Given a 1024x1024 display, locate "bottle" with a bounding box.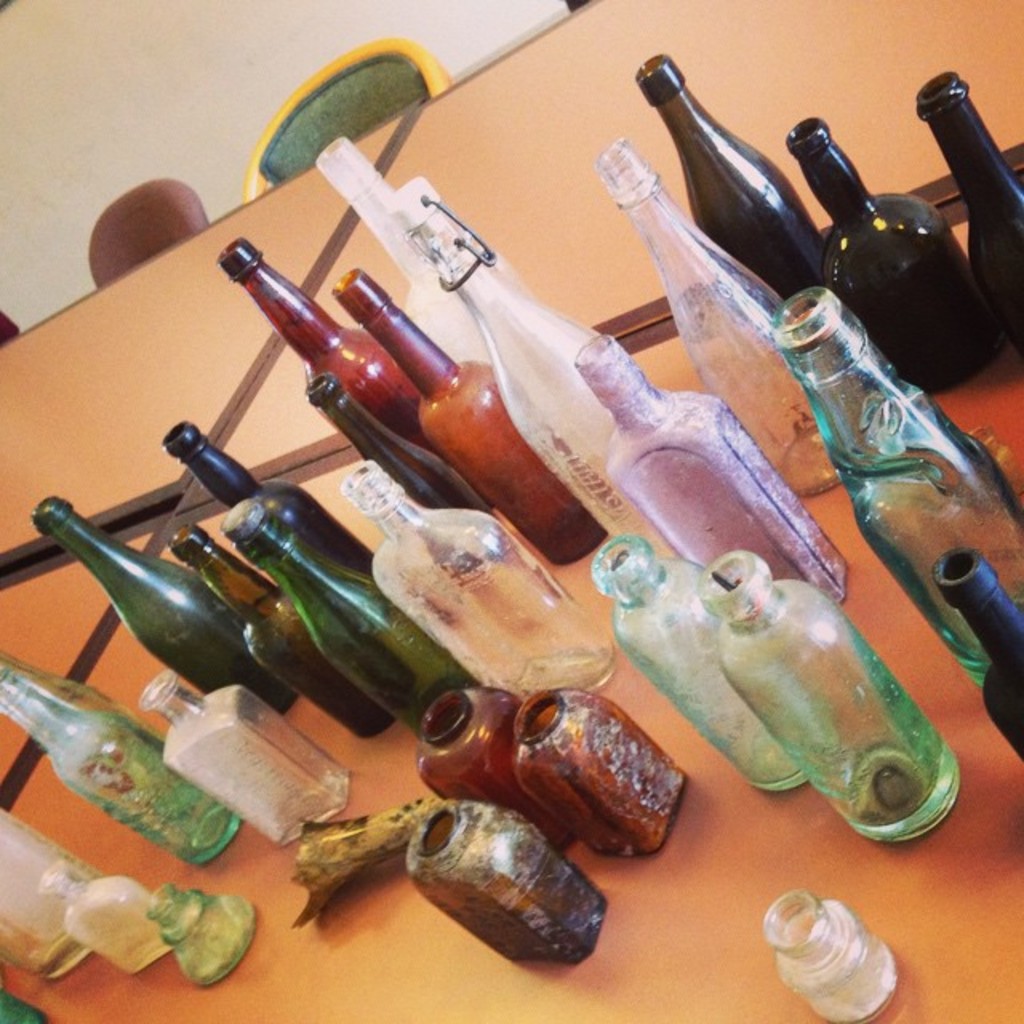
Located: 933:544:1022:765.
